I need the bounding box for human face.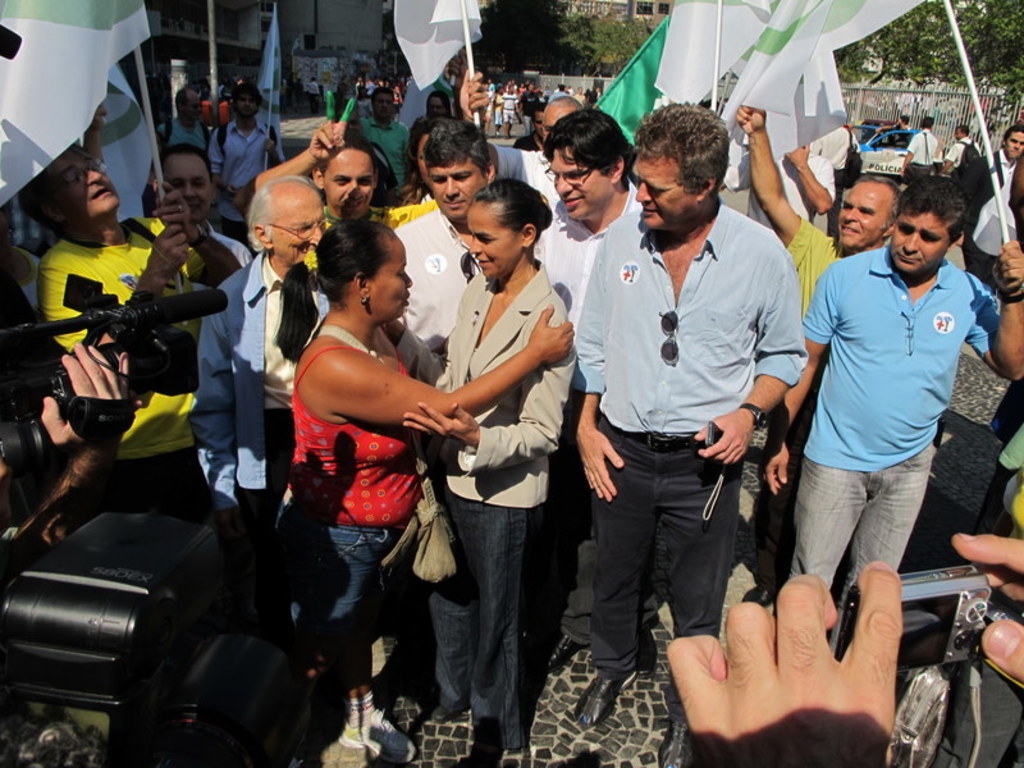
Here it is: 1007,133,1023,157.
